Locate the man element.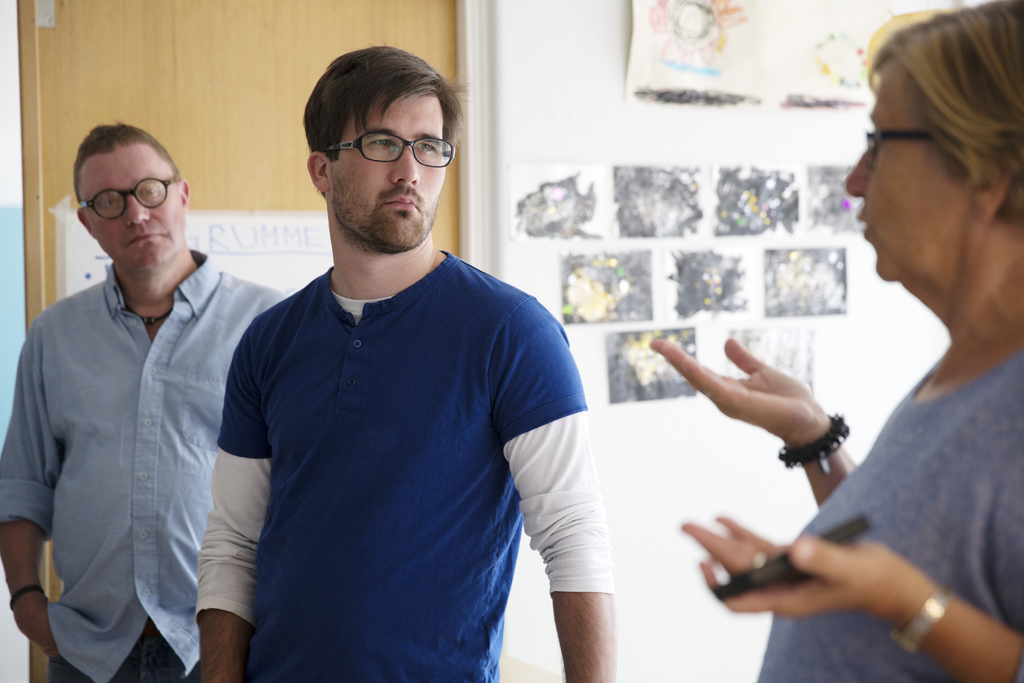
Element bbox: <box>0,114,288,682</box>.
